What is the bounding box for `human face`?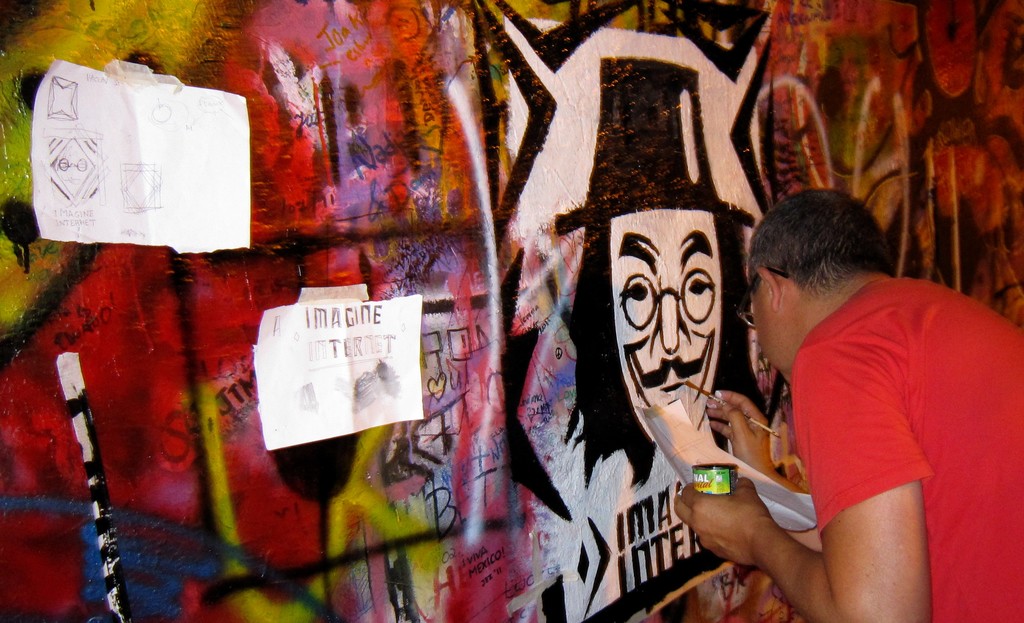
{"x1": 609, "y1": 212, "x2": 728, "y2": 444}.
